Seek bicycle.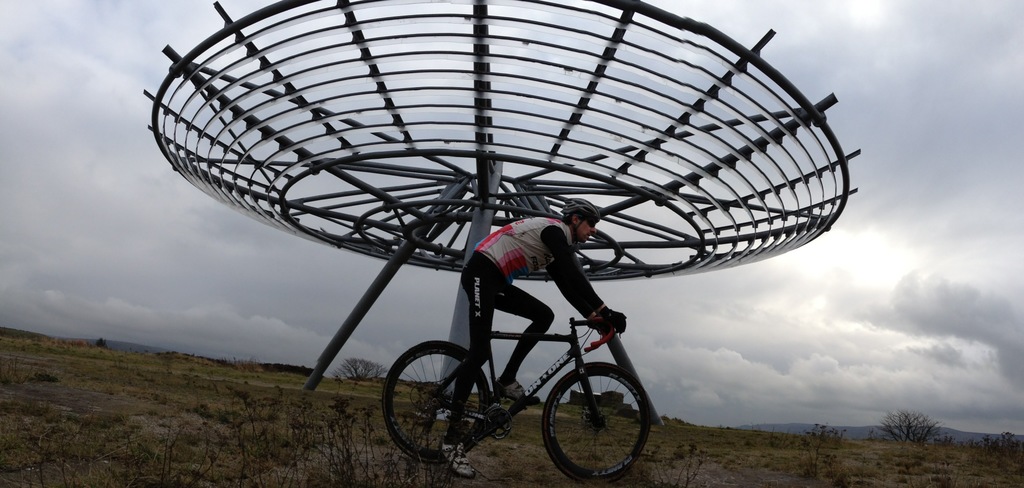
region(384, 287, 655, 479).
